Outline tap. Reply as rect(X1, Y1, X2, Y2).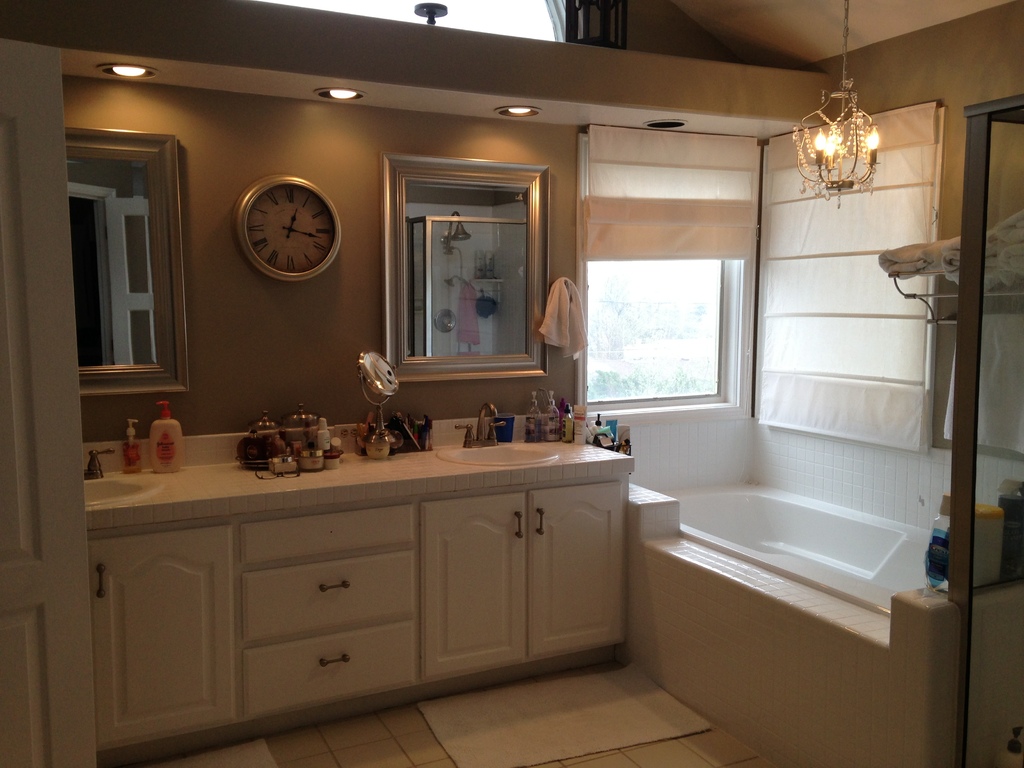
rect(451, 401, 508, 446).
